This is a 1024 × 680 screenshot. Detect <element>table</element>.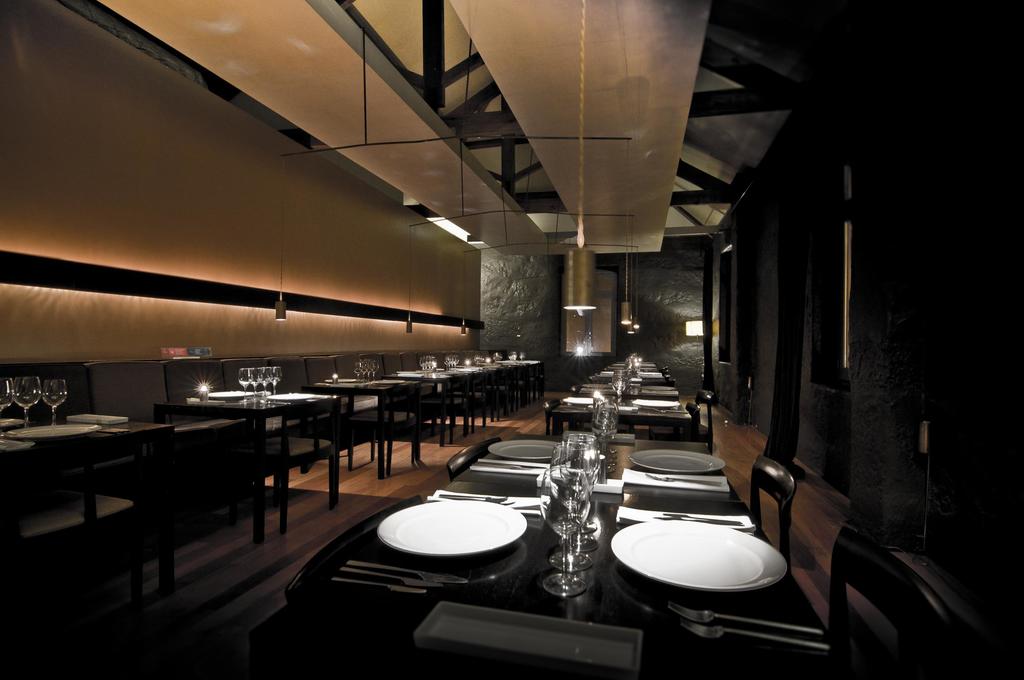
detection(405, 373, 455, 443).
